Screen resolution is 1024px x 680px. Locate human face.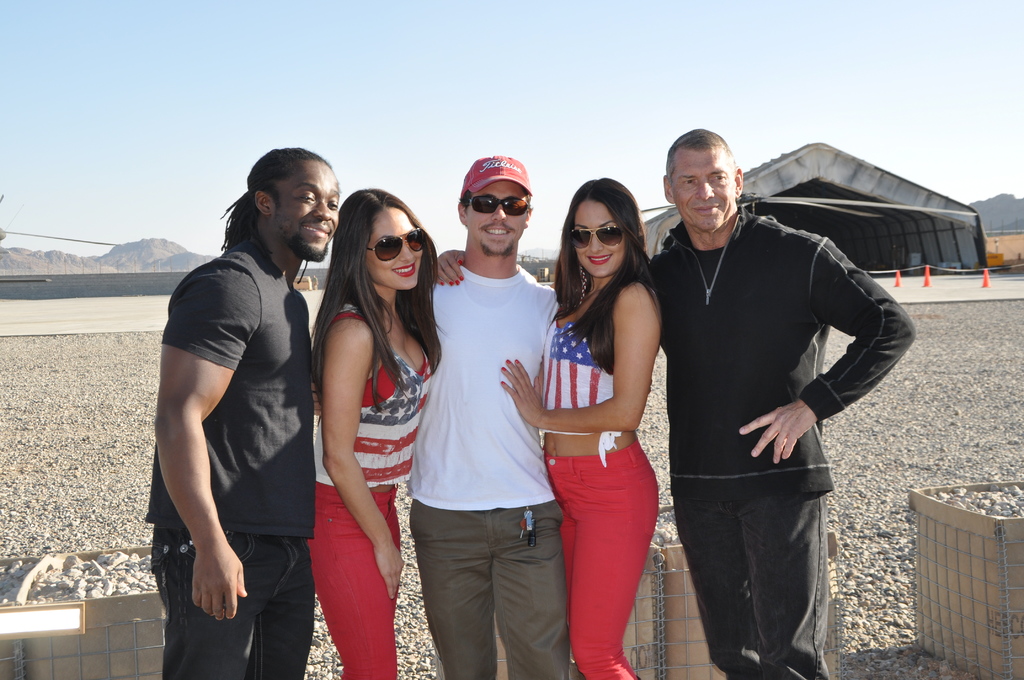
box(671, 144, 740, 229).
